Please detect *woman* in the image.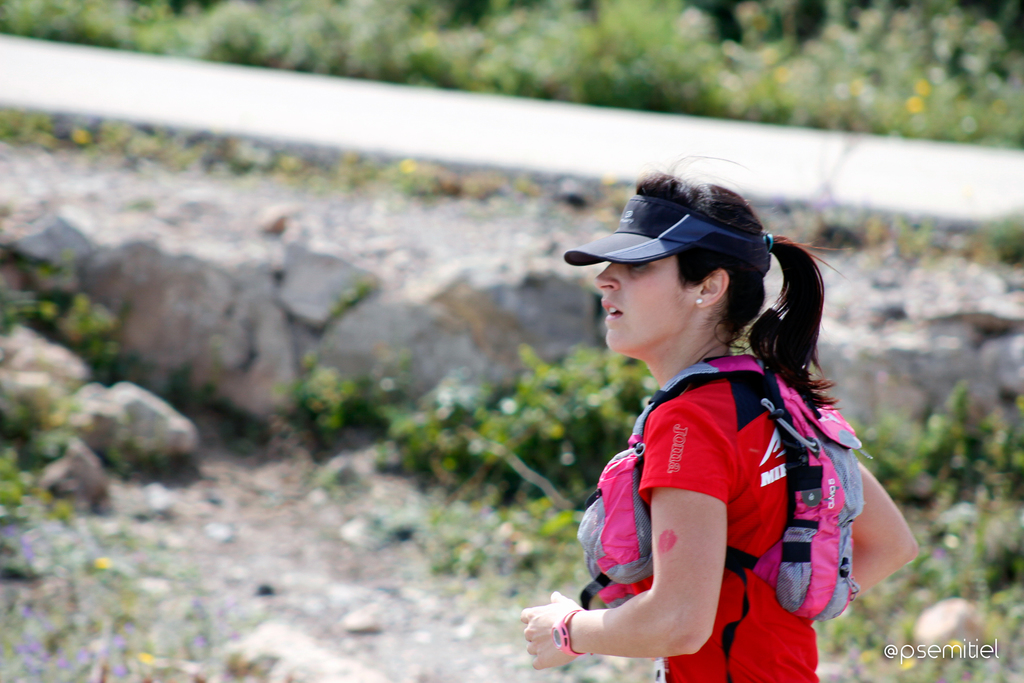
crop(518, 154, 896, 682).
